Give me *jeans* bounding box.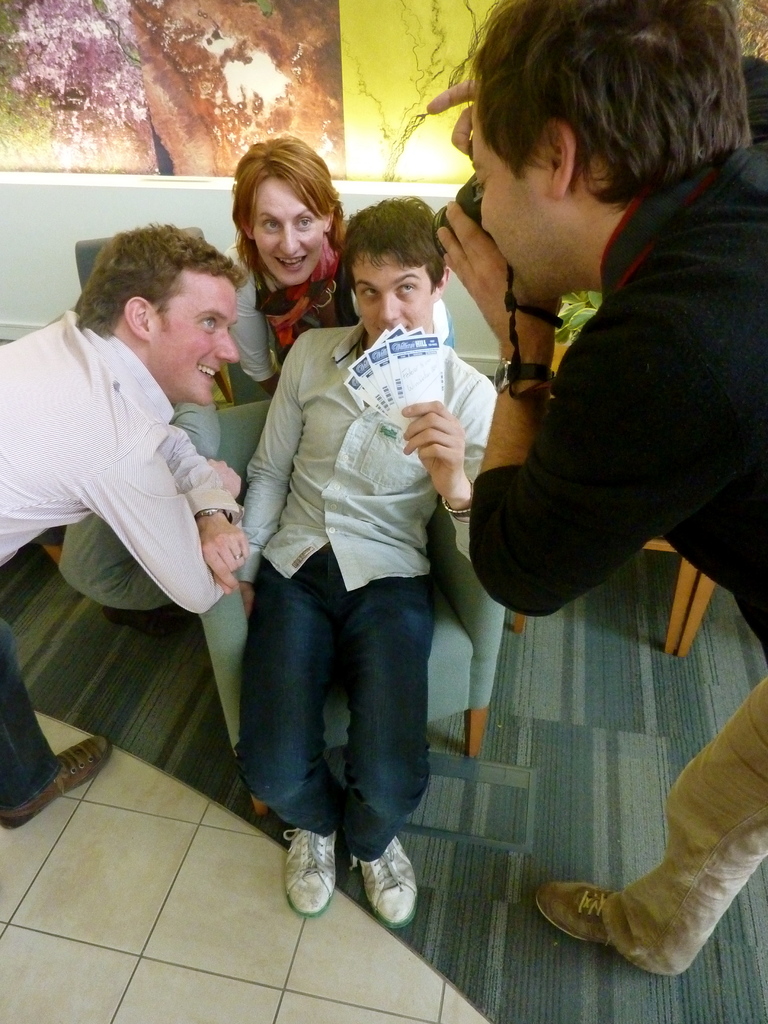
BBox(0, 624, 60, 806).
